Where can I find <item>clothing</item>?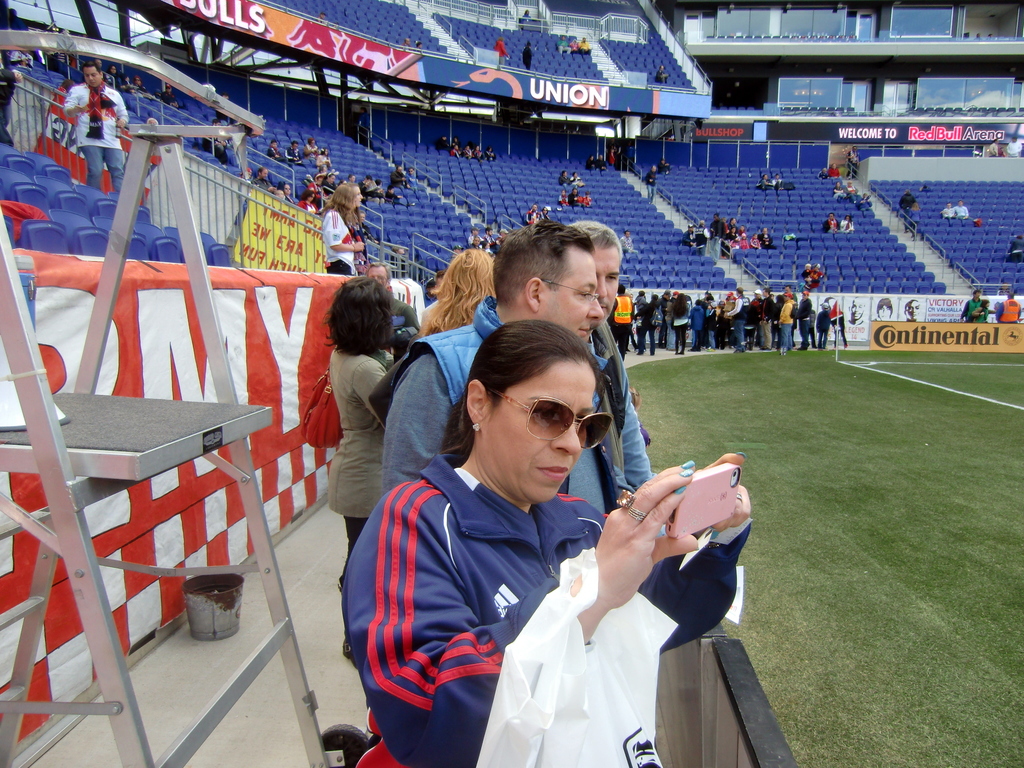
You can find it at [x1=587, y1=154, x2=593, y2=170].
